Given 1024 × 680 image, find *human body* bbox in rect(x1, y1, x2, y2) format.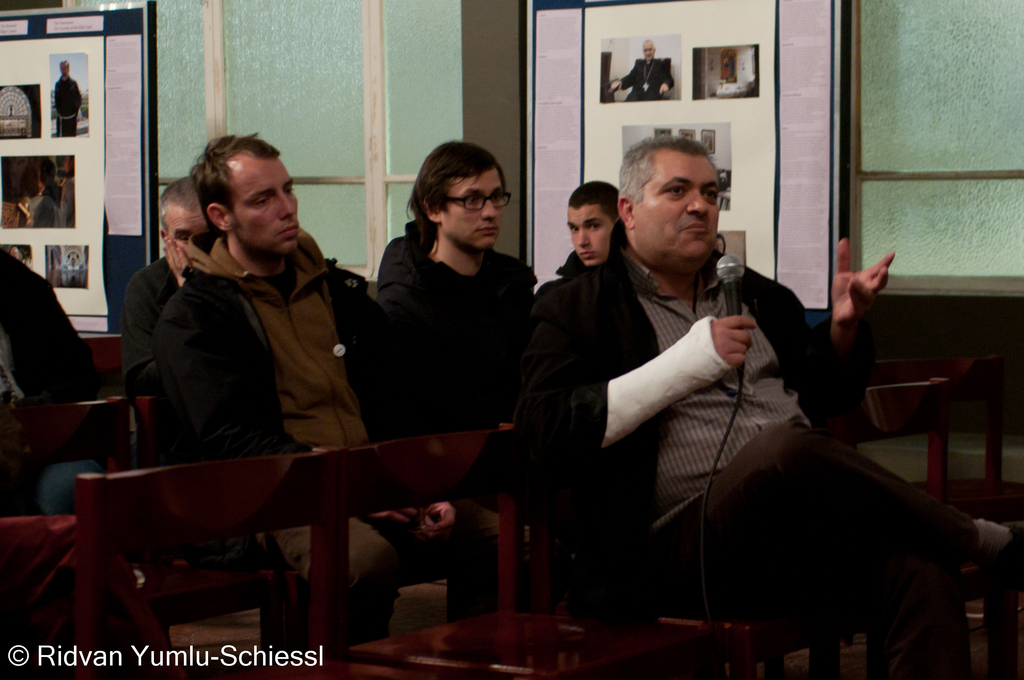
rect(157, 129, 524, 652).
